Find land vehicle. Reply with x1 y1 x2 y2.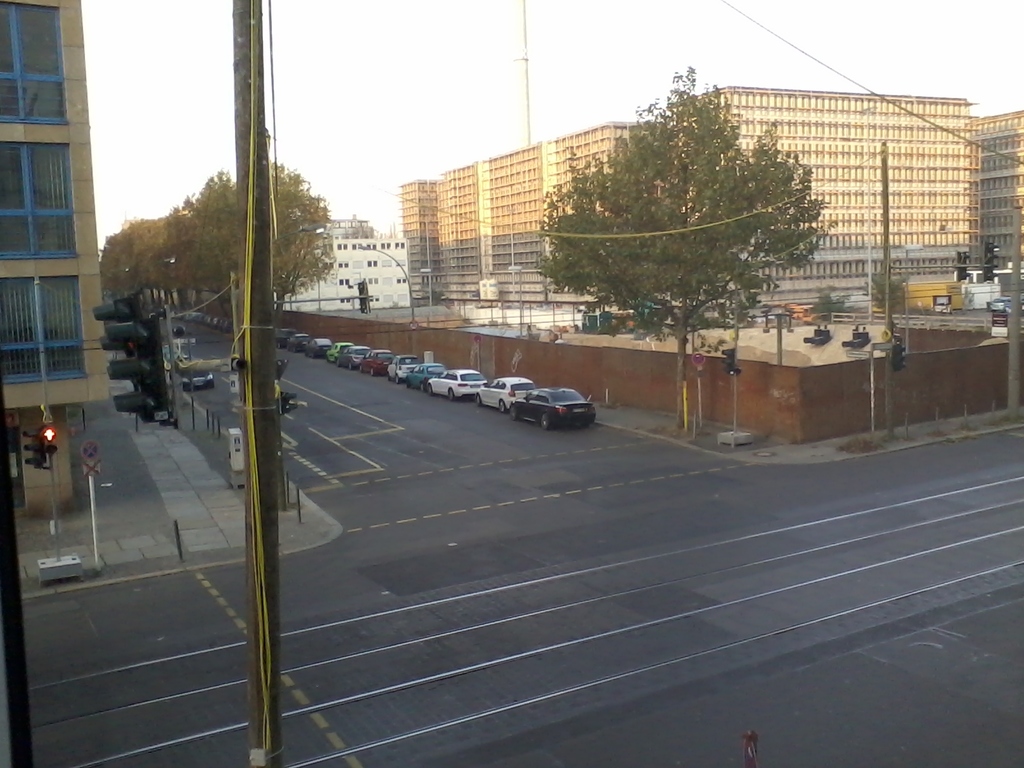
301 337 329 356.
